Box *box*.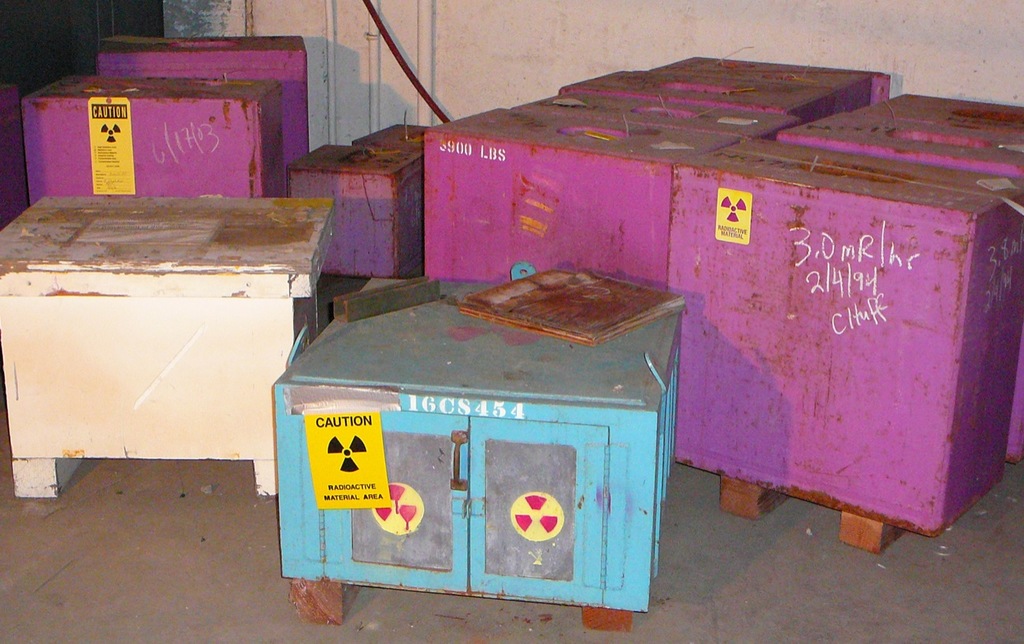
[18, 77, 288, 209].
